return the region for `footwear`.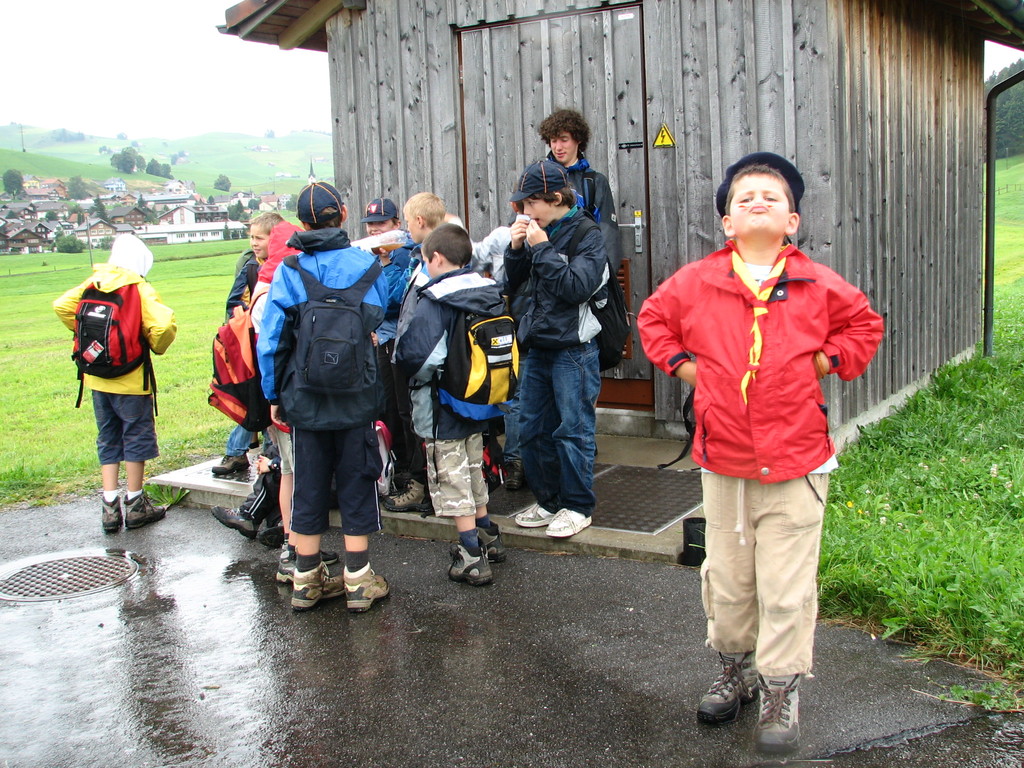
bbox(258, 525, 286, 550).
